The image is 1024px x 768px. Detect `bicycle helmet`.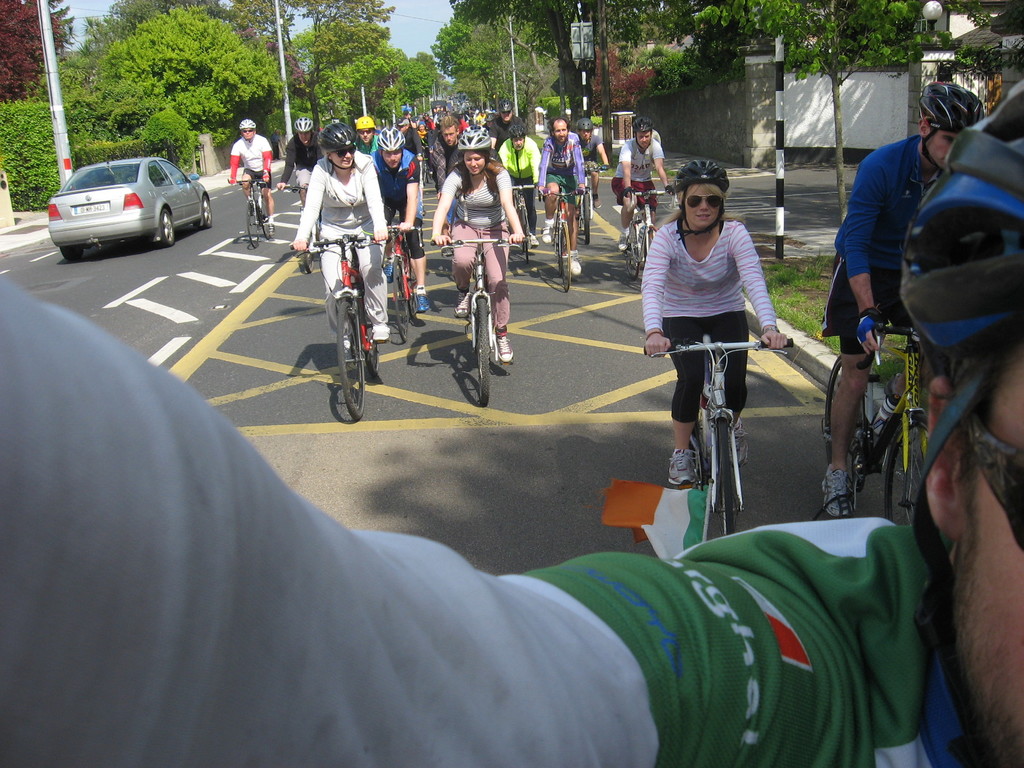
Detection: (left=454, top=134, right=490, bottom=151).
